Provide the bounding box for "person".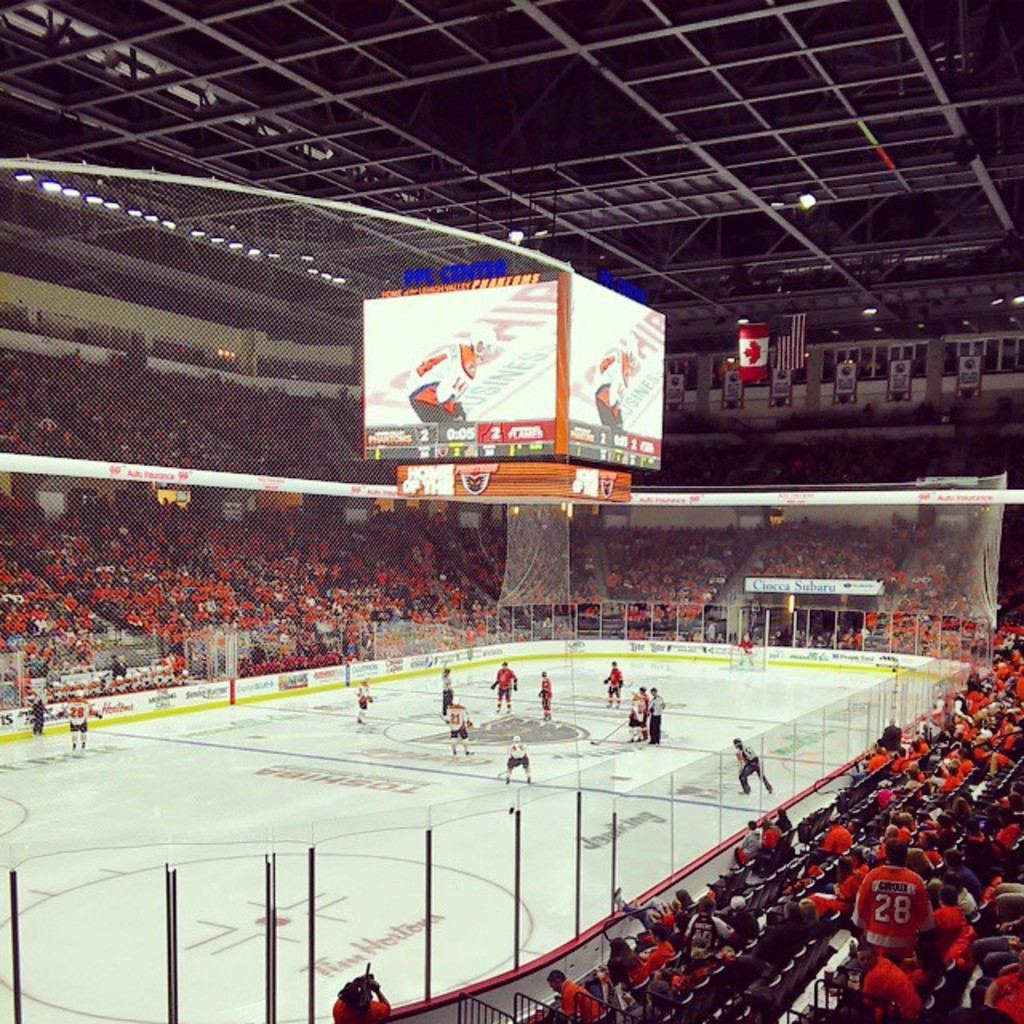
443:691:474:754.
